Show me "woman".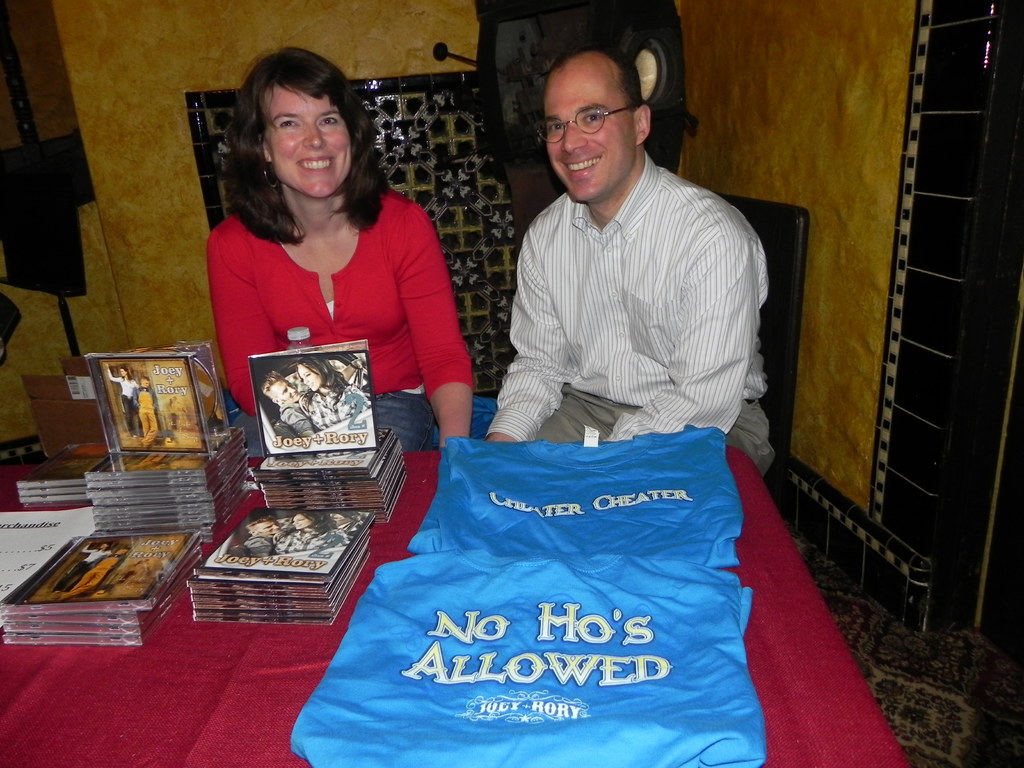
"woman" is here: <region>193, 61, 463, 529</region>.
